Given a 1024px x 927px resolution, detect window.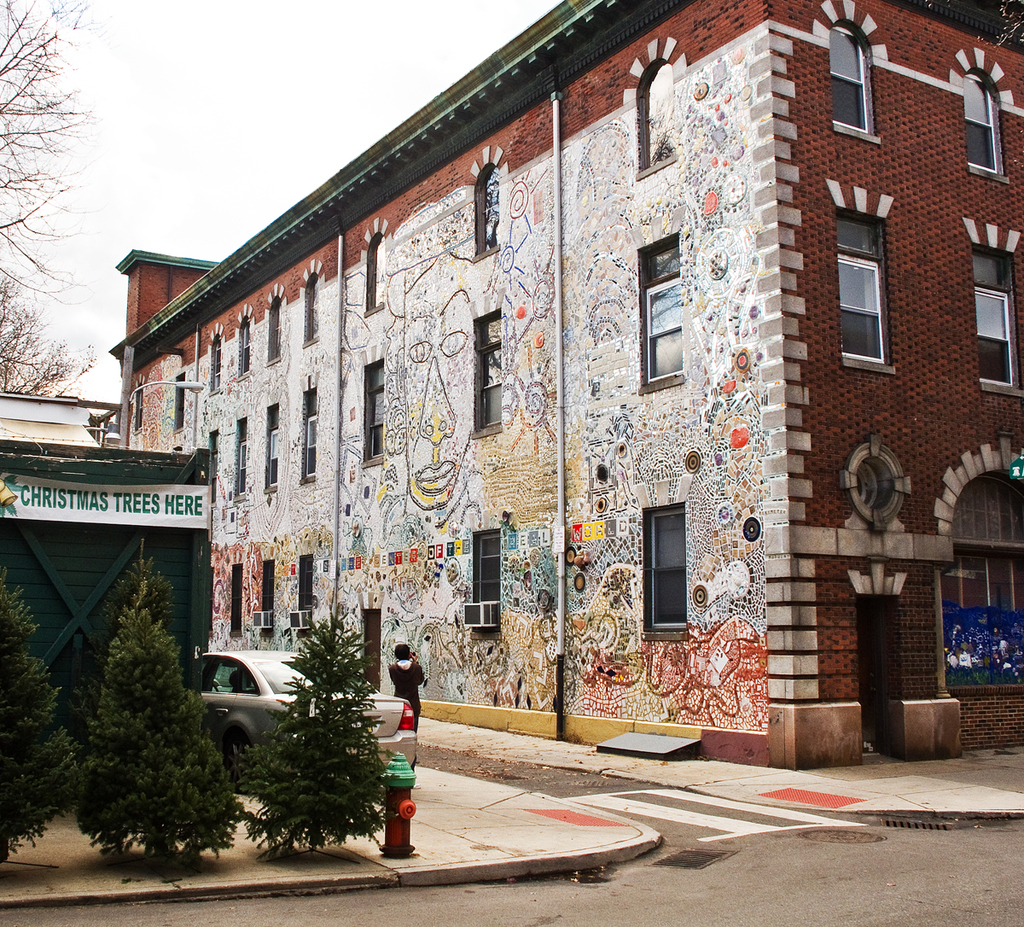
(979, 242, 1021, 382).
